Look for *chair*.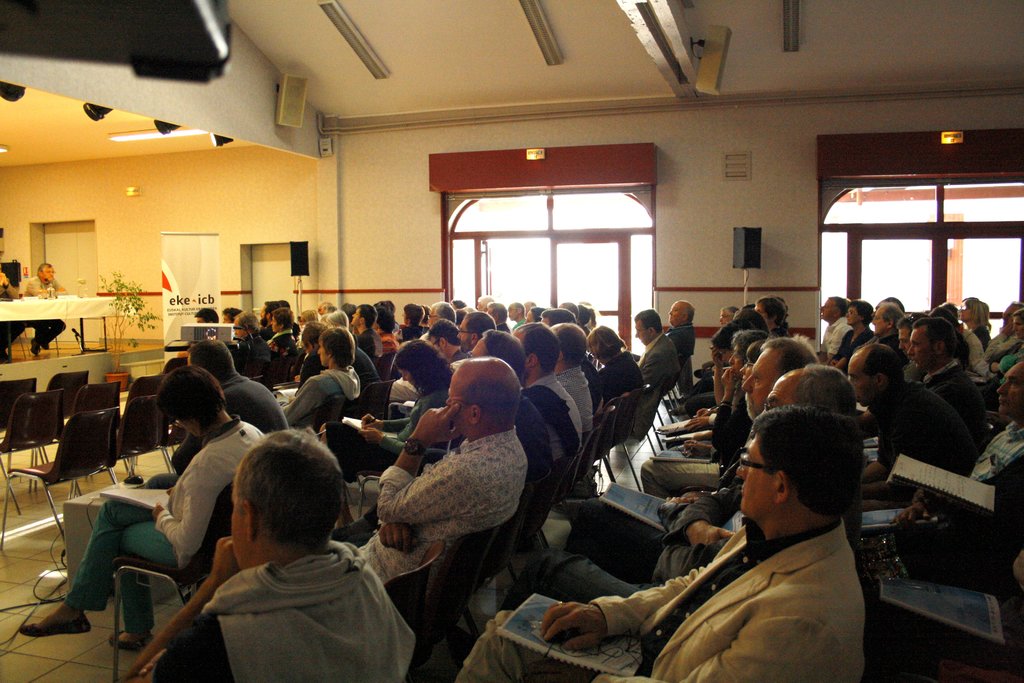
Found: box(387, 541, 440, 630).
